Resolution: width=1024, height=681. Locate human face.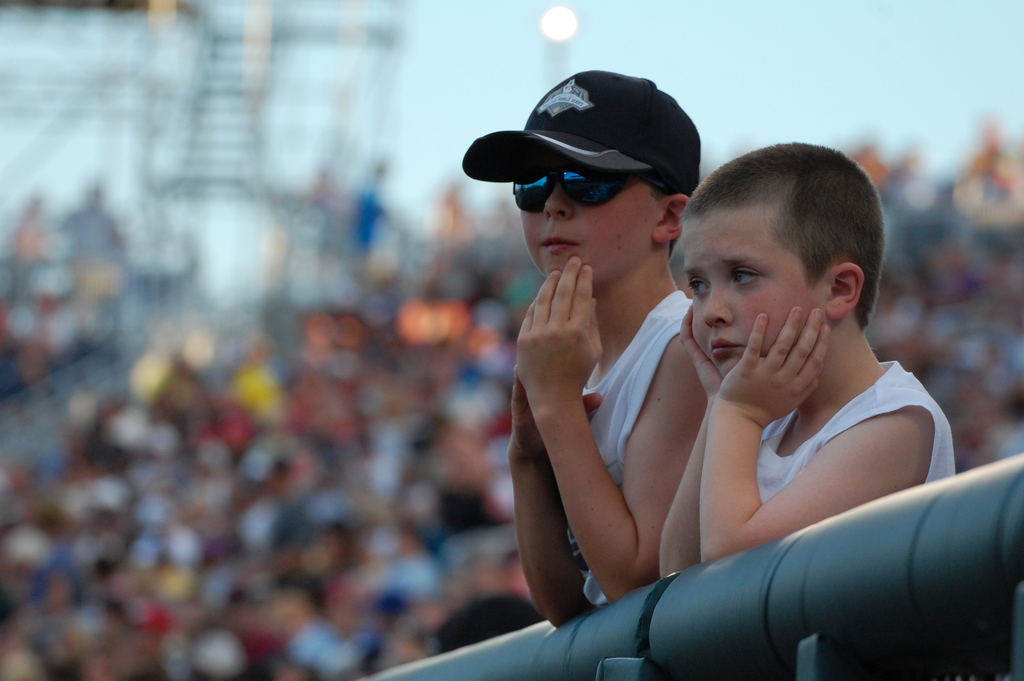
bbox=[676, 199, 826, 377].
